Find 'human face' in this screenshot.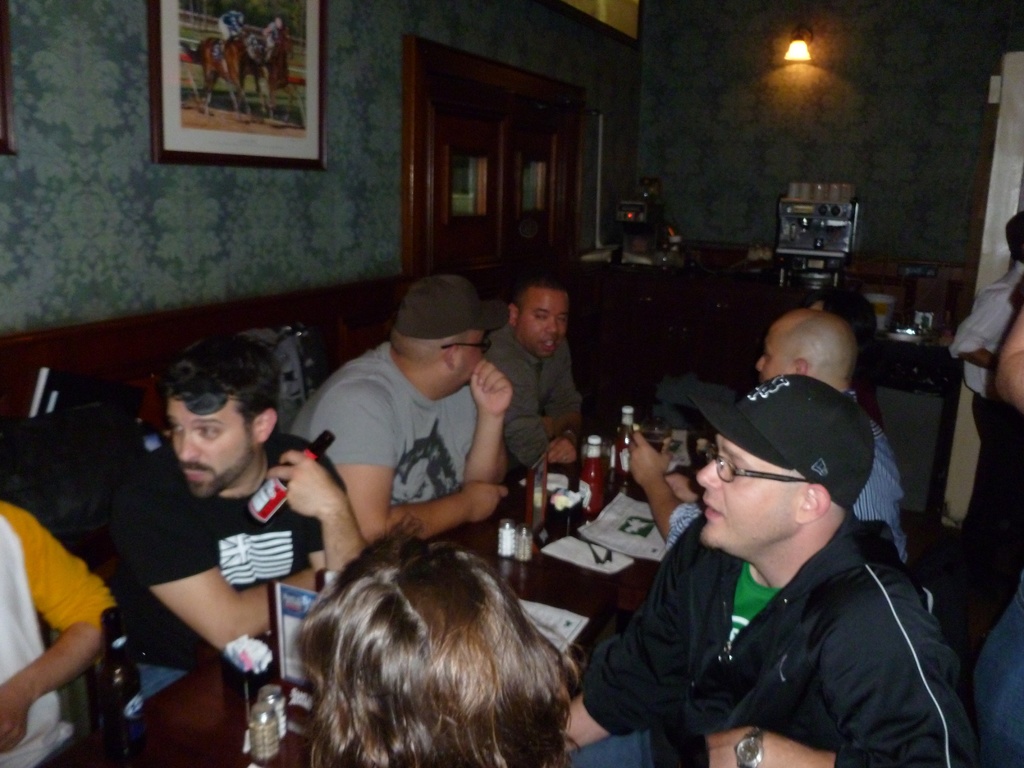
The bounding box for 'human face' is (757,322,796,378).
